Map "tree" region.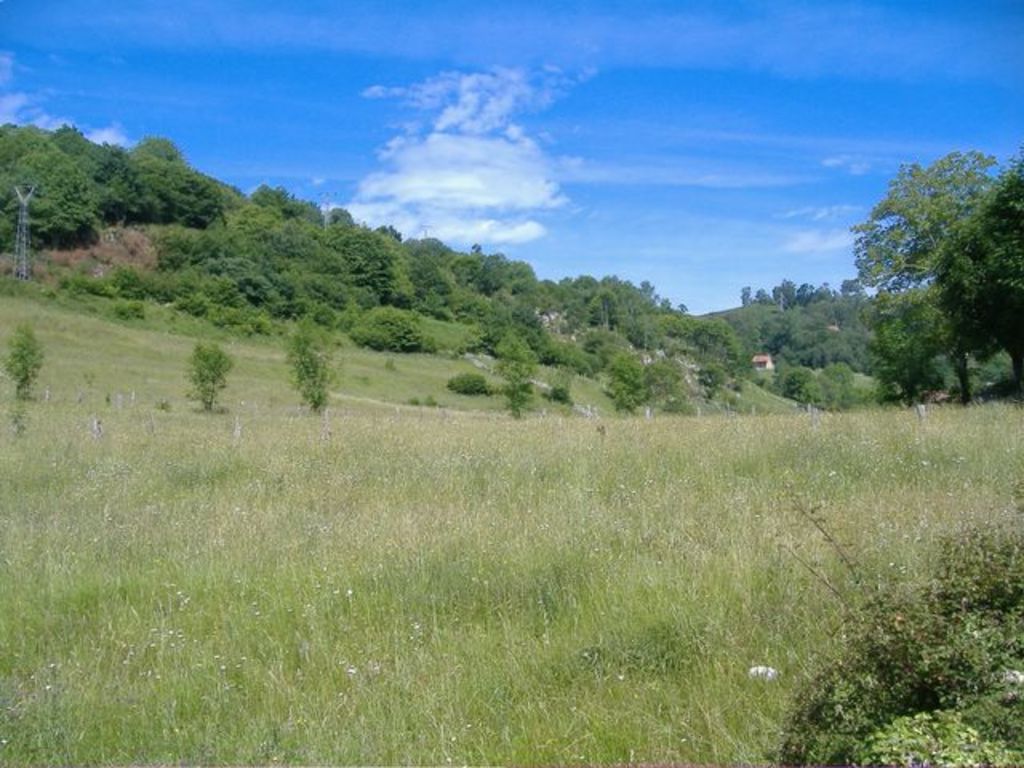
Mapped to bbox(930, 142, 1022, 400).
